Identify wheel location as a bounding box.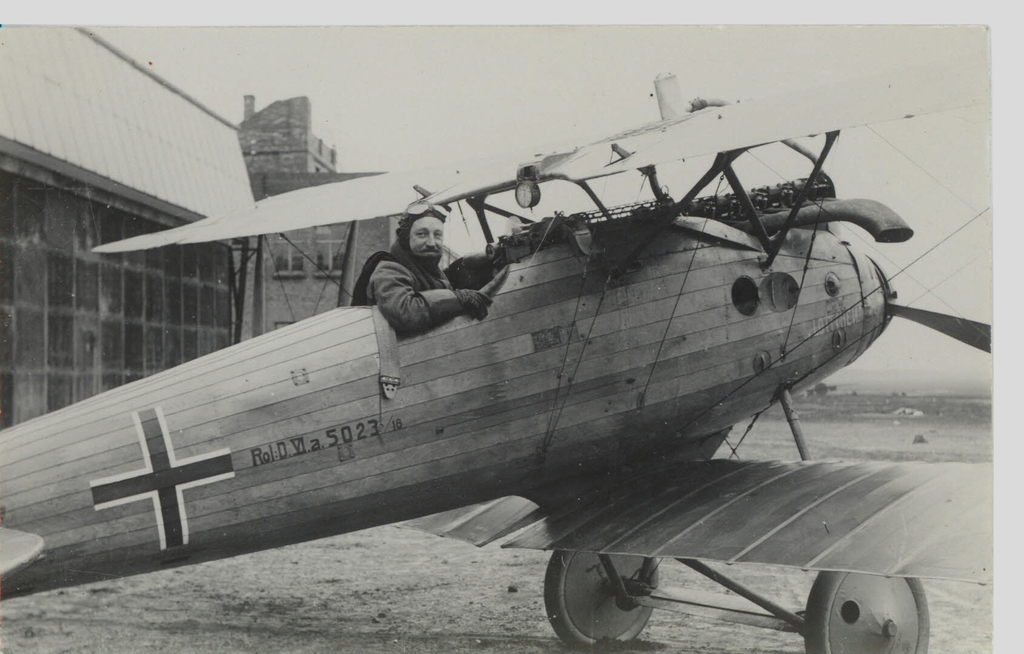
select_region(564, 550, 640, 650).
